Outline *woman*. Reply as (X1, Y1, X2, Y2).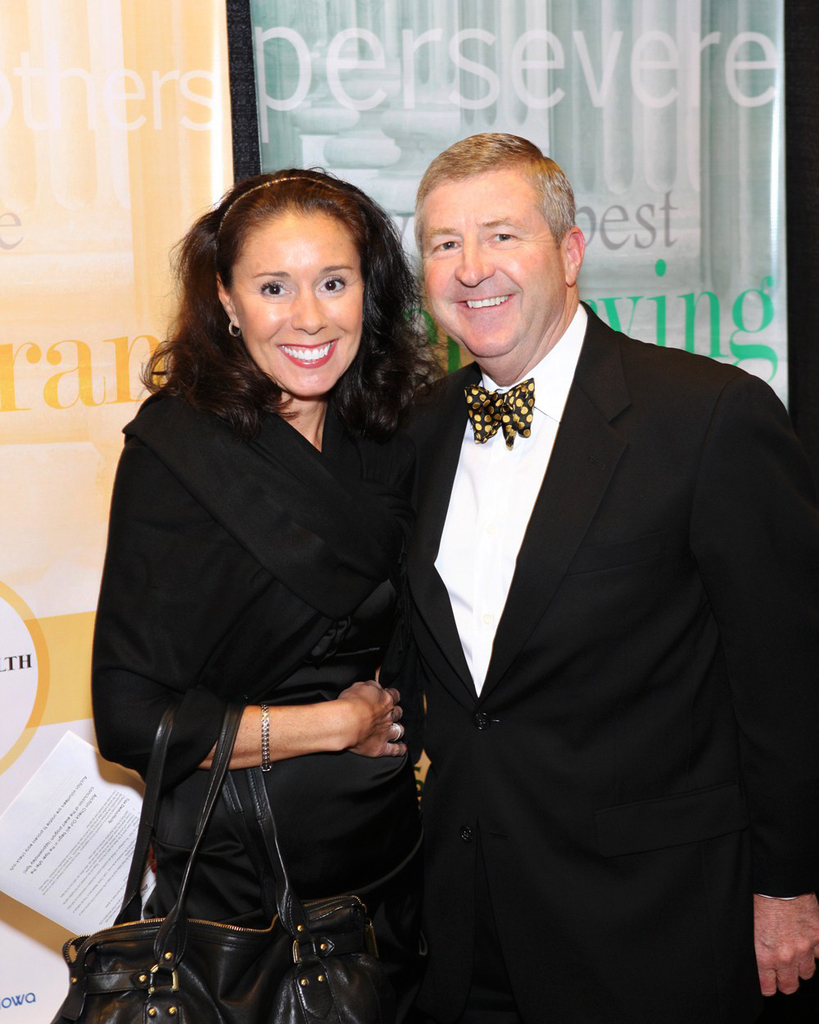
(91, 146, 469, 1023).
